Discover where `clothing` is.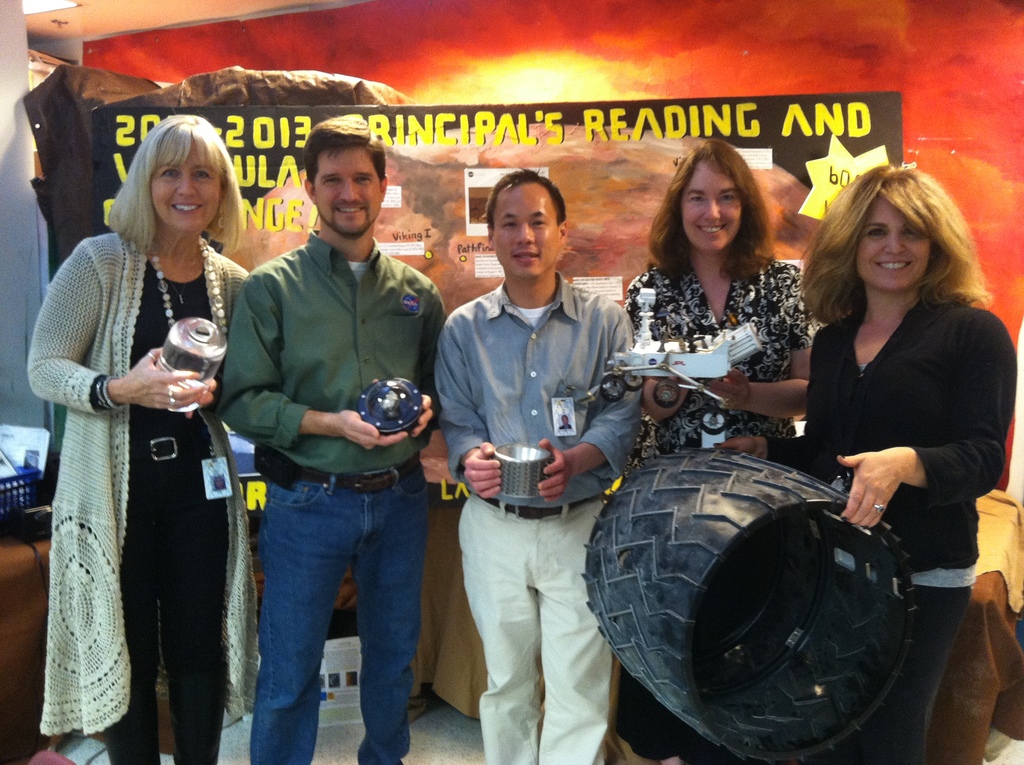
Discovered at box=[782, 257, 1000, 602].
